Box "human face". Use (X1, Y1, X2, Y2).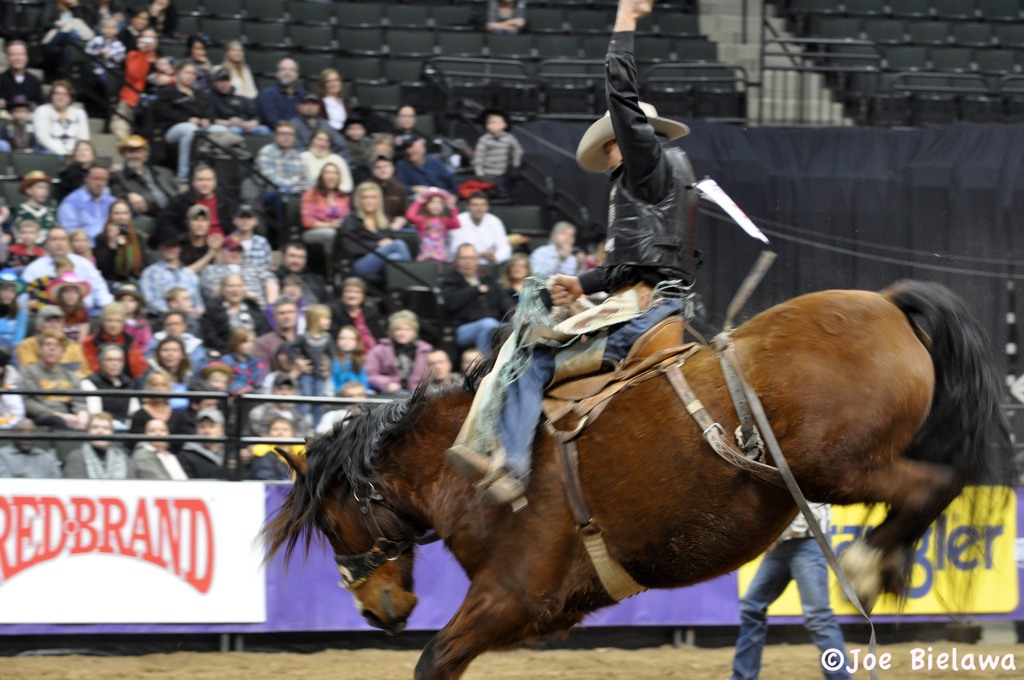
(87, 418, 113, 447).
